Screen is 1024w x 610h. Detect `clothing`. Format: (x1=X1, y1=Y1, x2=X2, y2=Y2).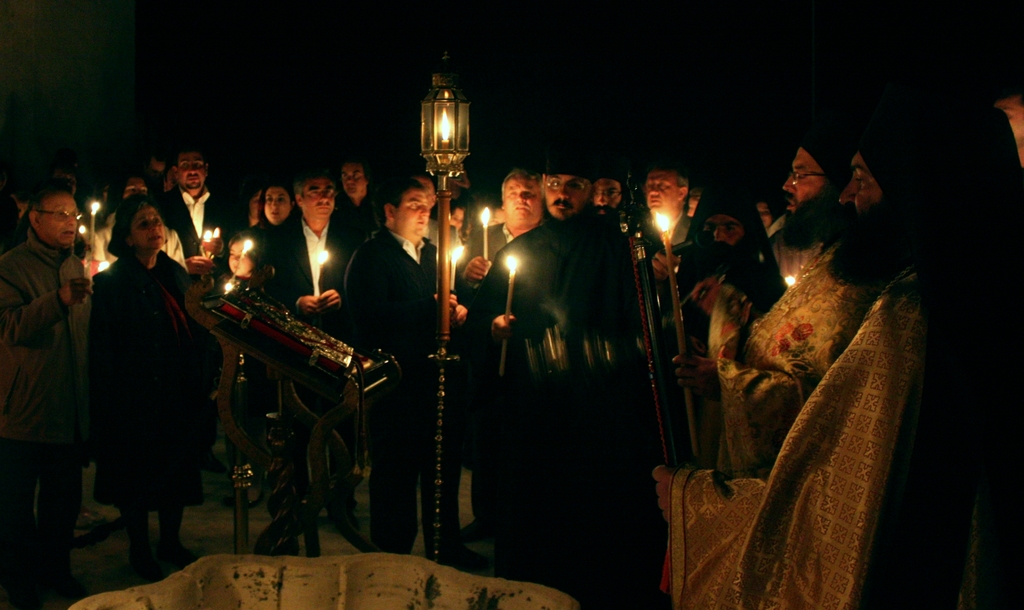
(x1=449, y1=216, x2=655, y2=594).
